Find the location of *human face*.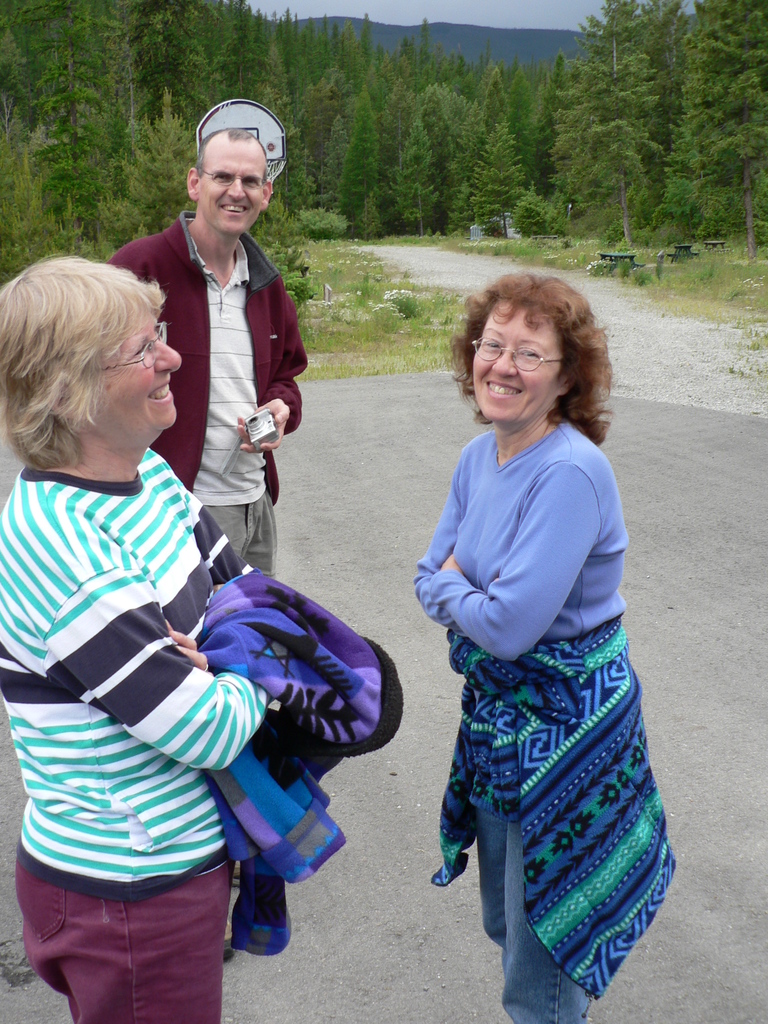
Location: (left=207, top=143, right=268, bottom=234).
